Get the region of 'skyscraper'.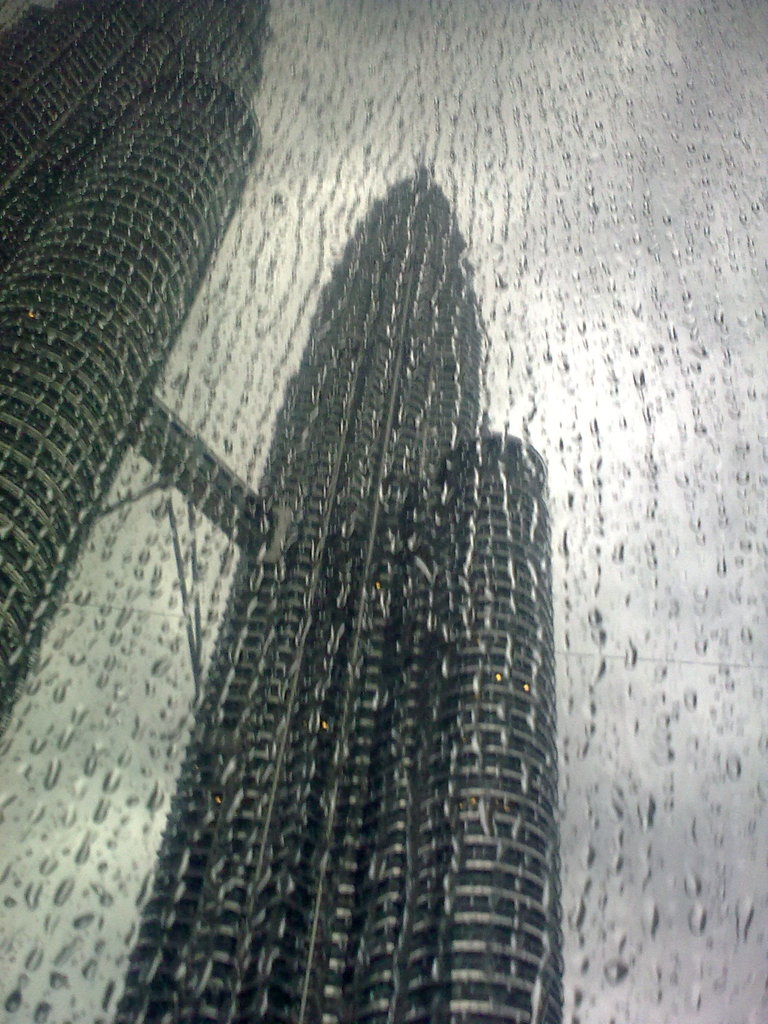
bbox(0, 0, 259, 753).
